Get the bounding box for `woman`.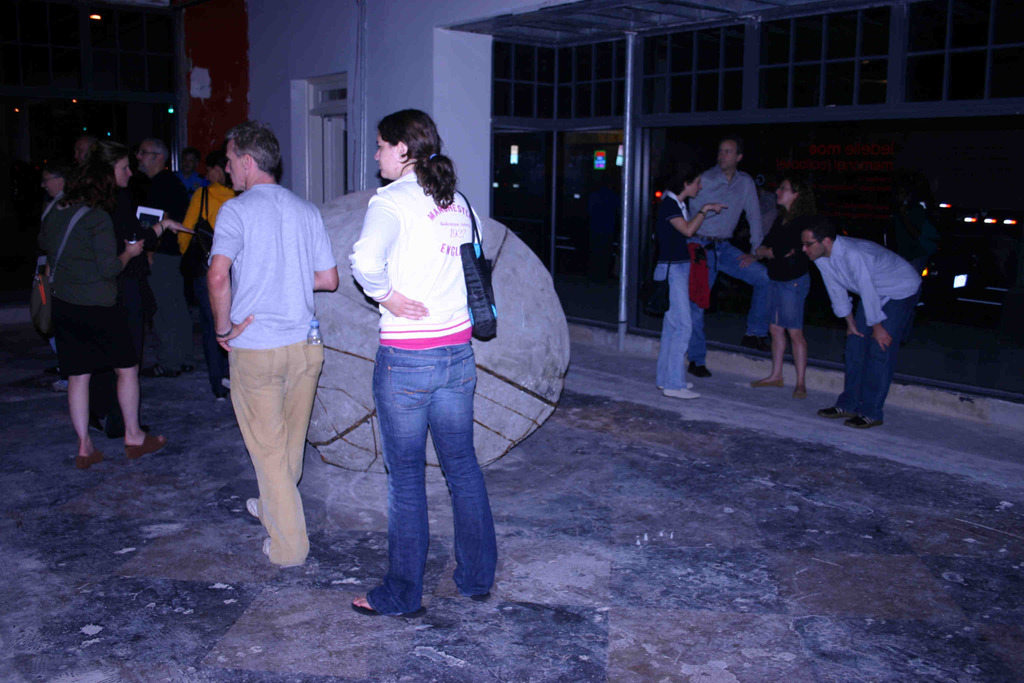
box=[35, 142, 170, 467].
